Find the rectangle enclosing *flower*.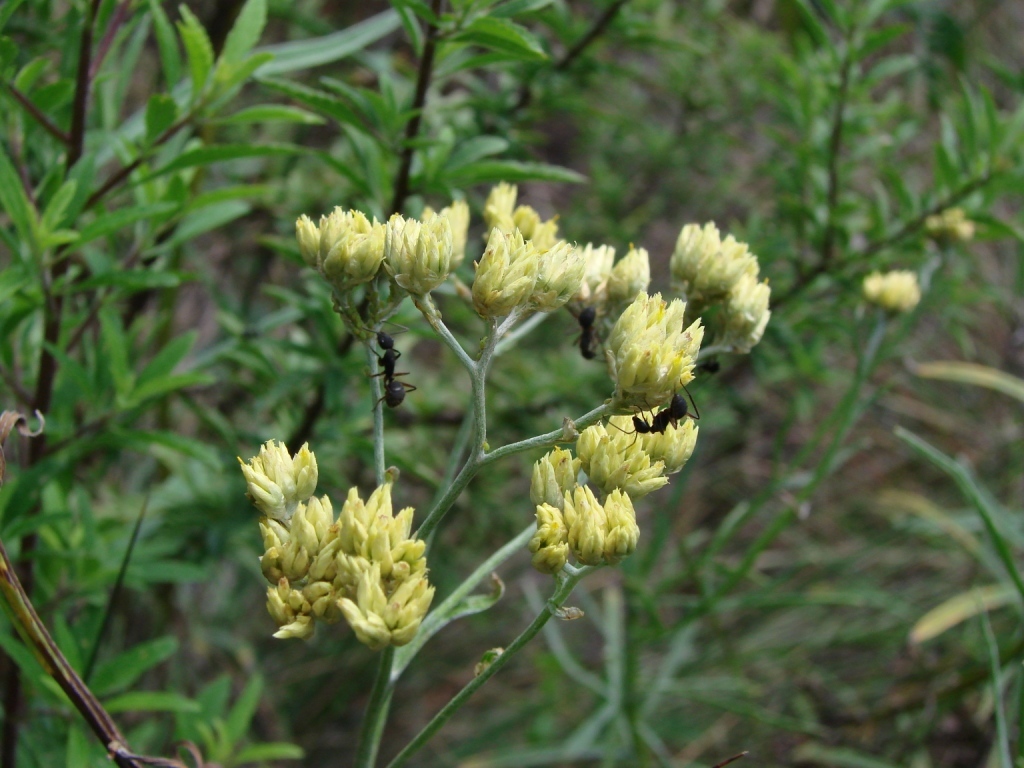
[297,189,383,296].
